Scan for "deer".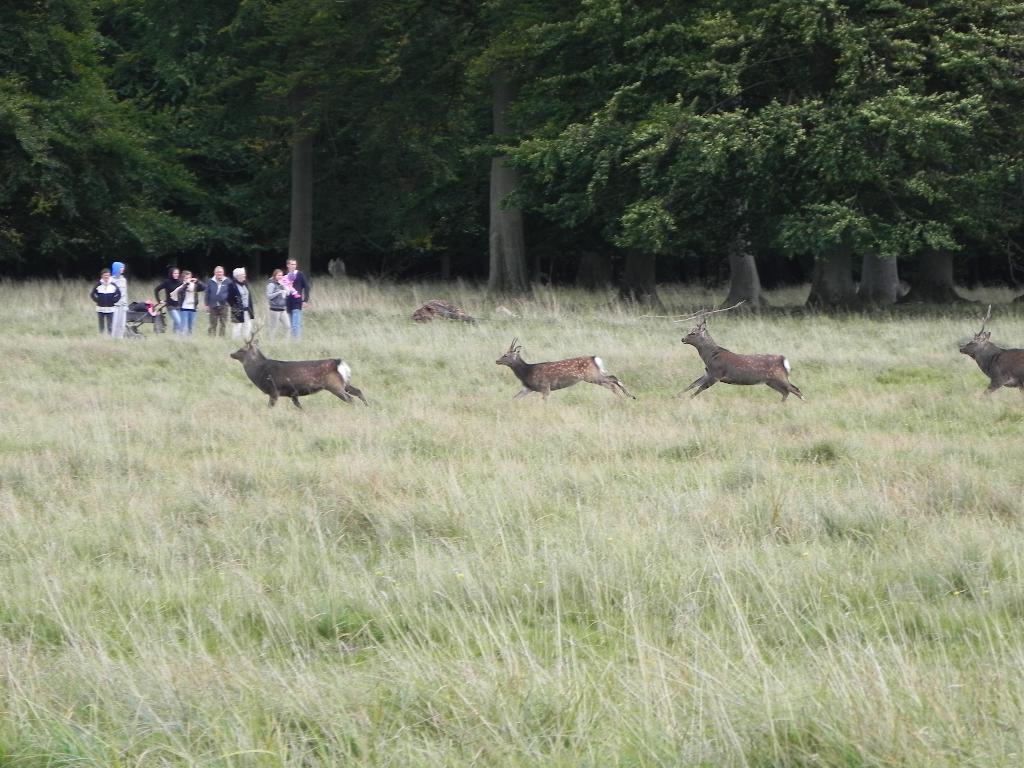
Scan result: <region>682, 316, 807, 401</region>.
